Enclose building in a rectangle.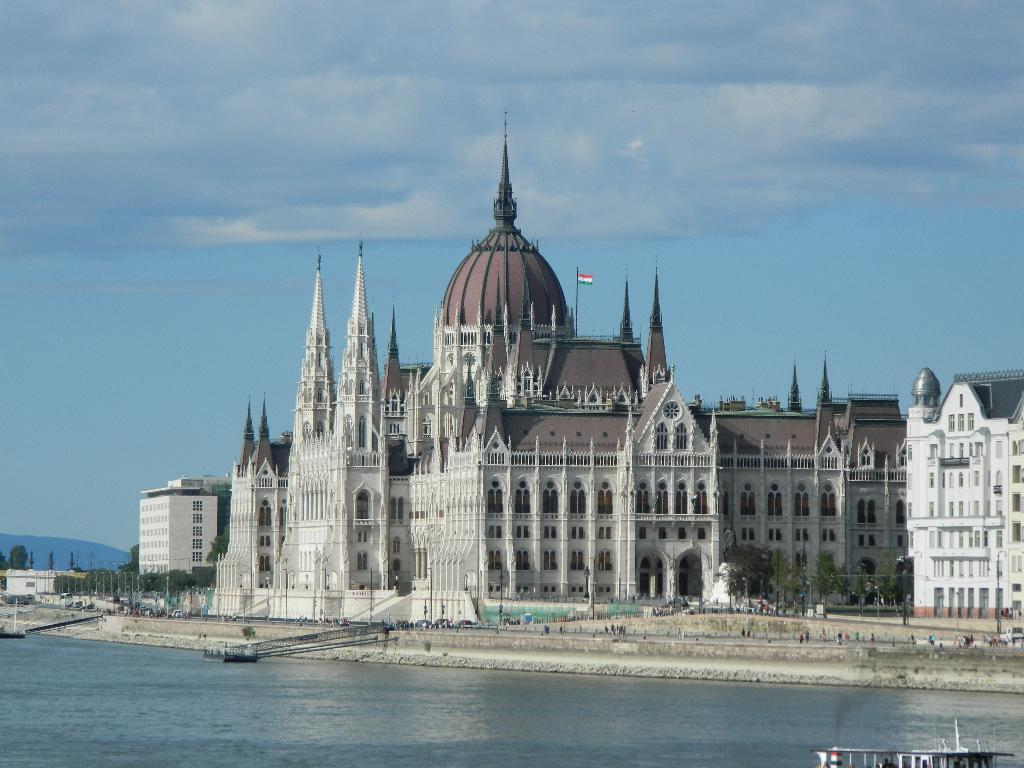
bbox=[138, 474, 233, 585].
